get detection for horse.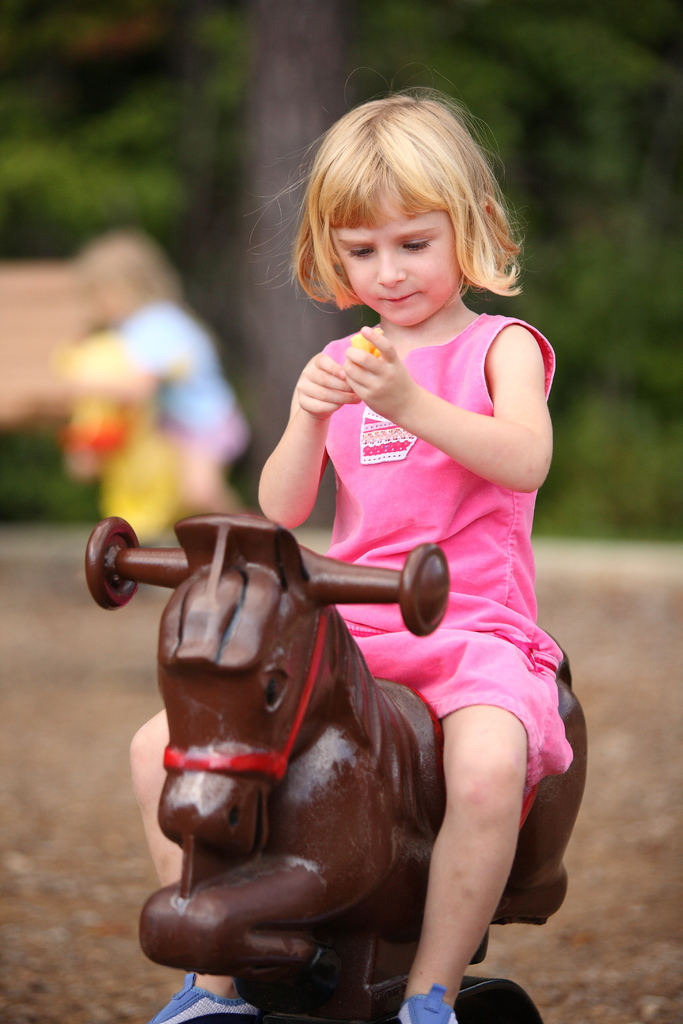
Detection: l=129, t=515, r=595, b=988.
